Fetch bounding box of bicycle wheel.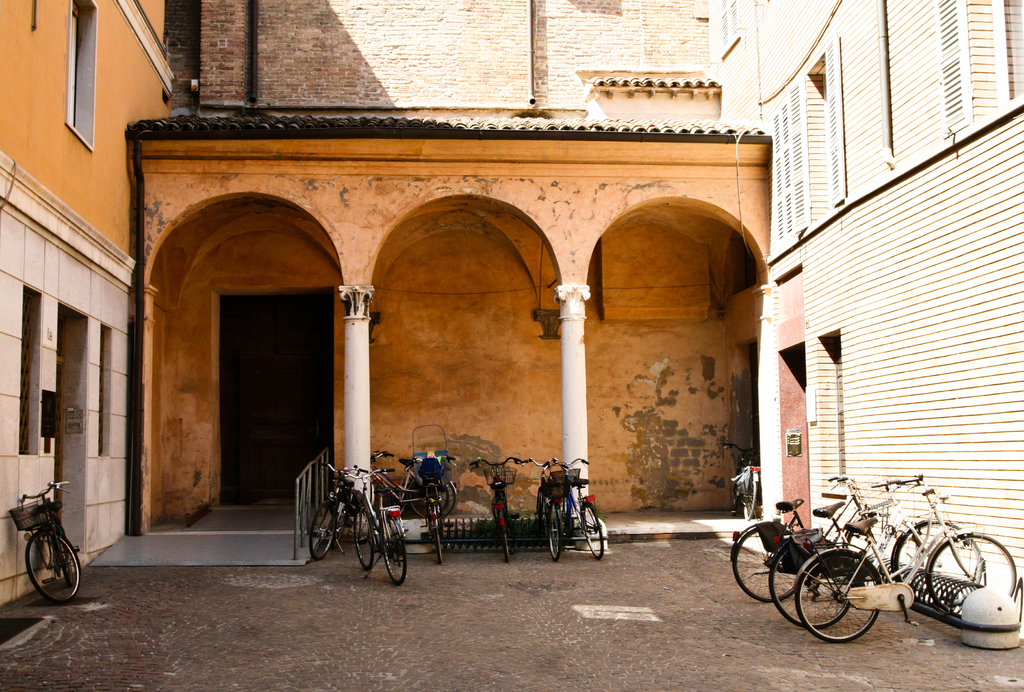
Bbox: (left=729, top=472, right=736, bottom=518).
